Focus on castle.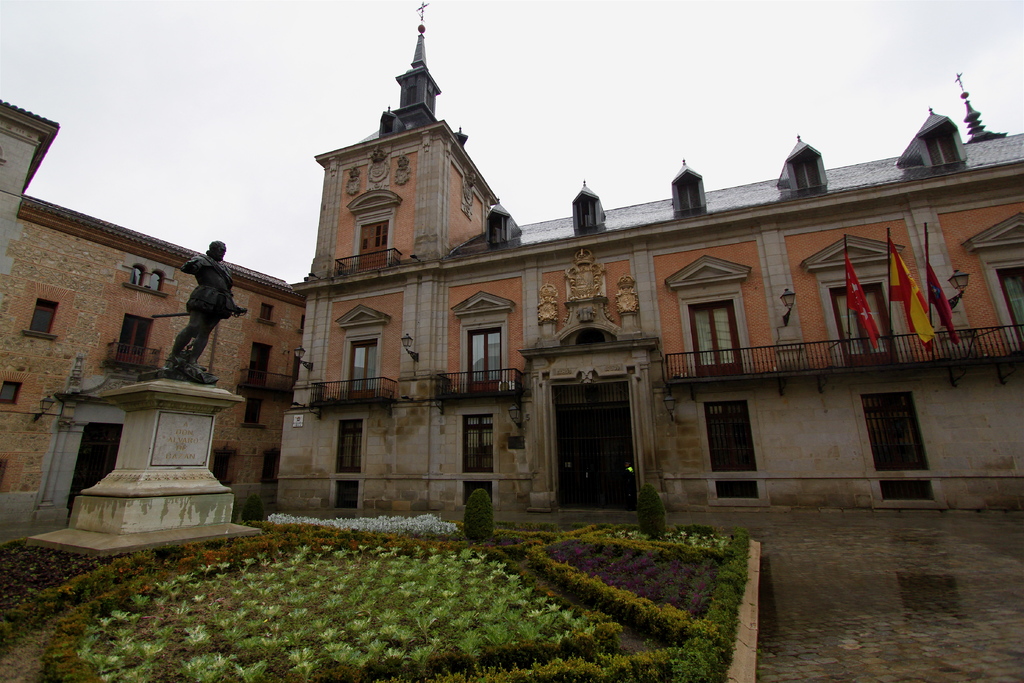
Focused at detection(47, 16, 1023, 585).
